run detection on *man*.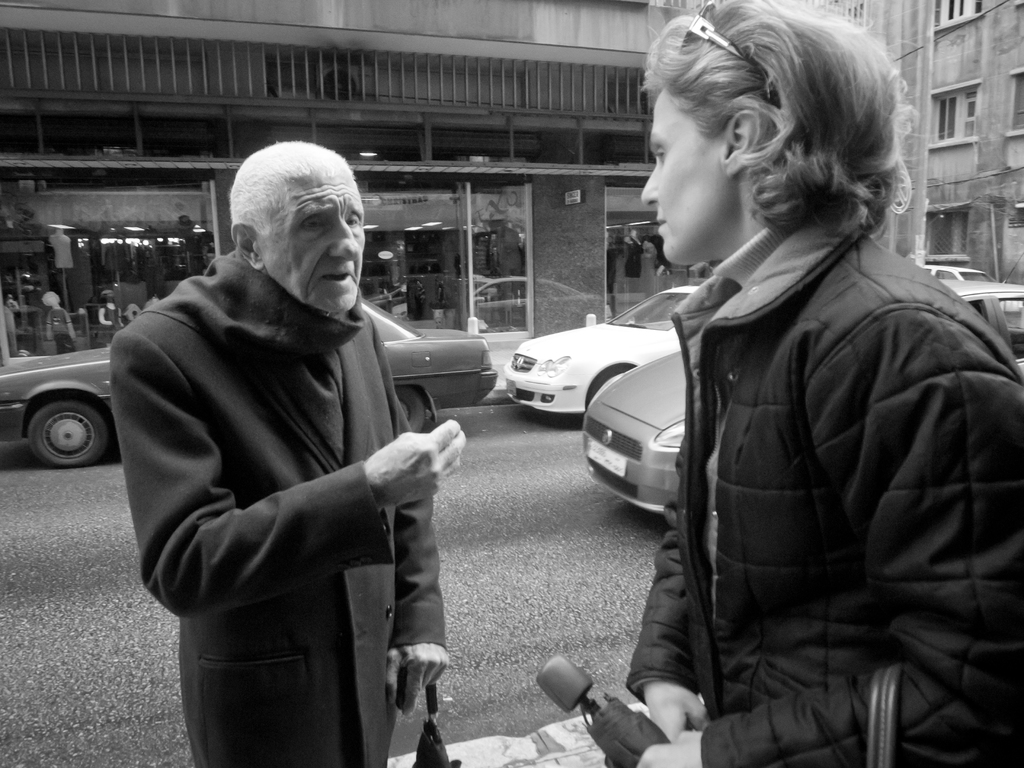
Result: detection(106, 140, 454, 767).
